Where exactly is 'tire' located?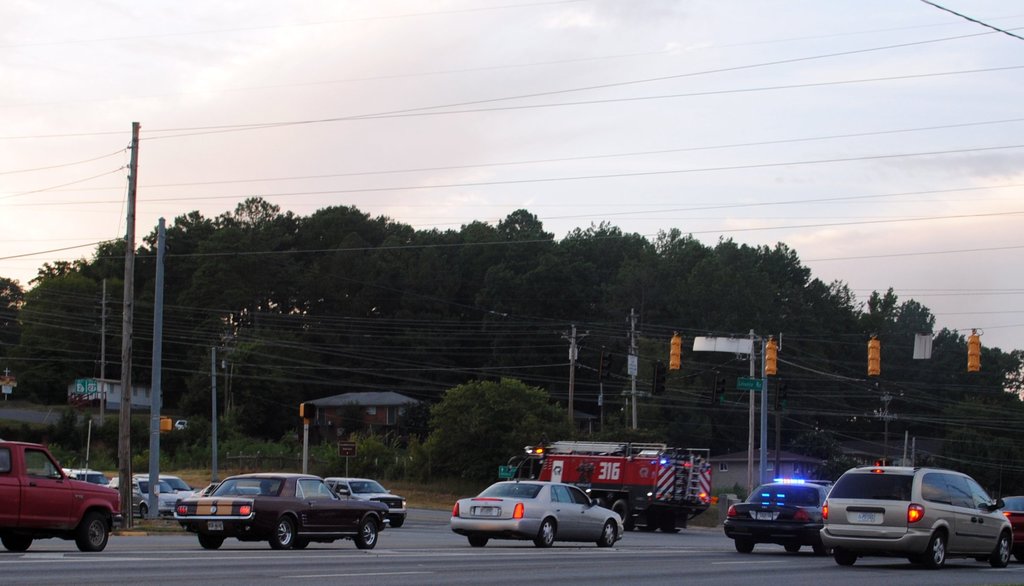
Its bounding box is bbox=(925, 530, 945, 569).
